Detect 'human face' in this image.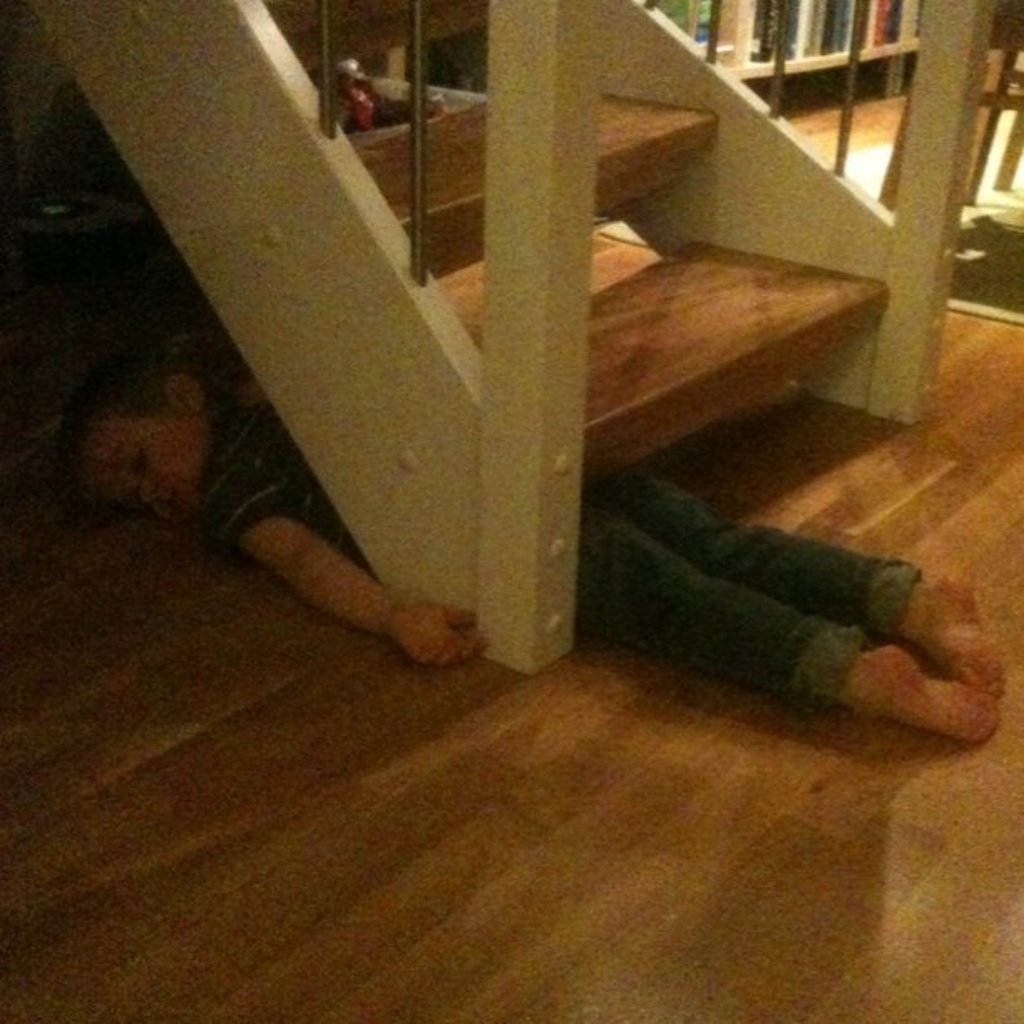
Detection: 77, 415, 209, 525.
